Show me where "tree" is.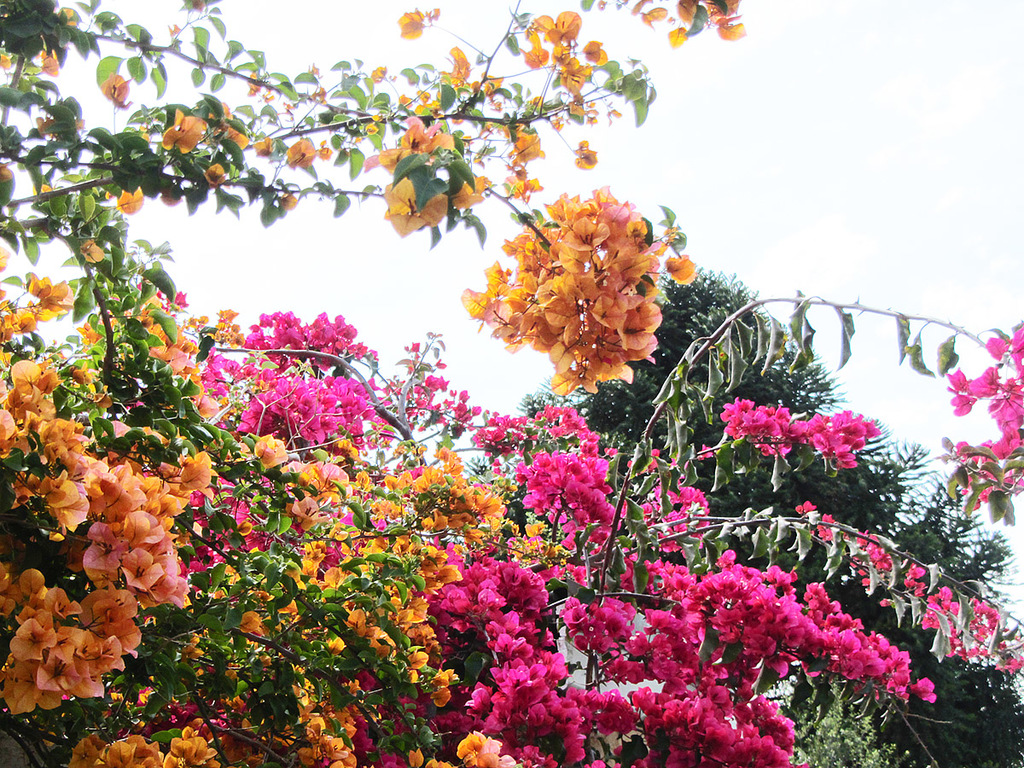
"tree" is at bbox(465, 265, 1023, 767).
